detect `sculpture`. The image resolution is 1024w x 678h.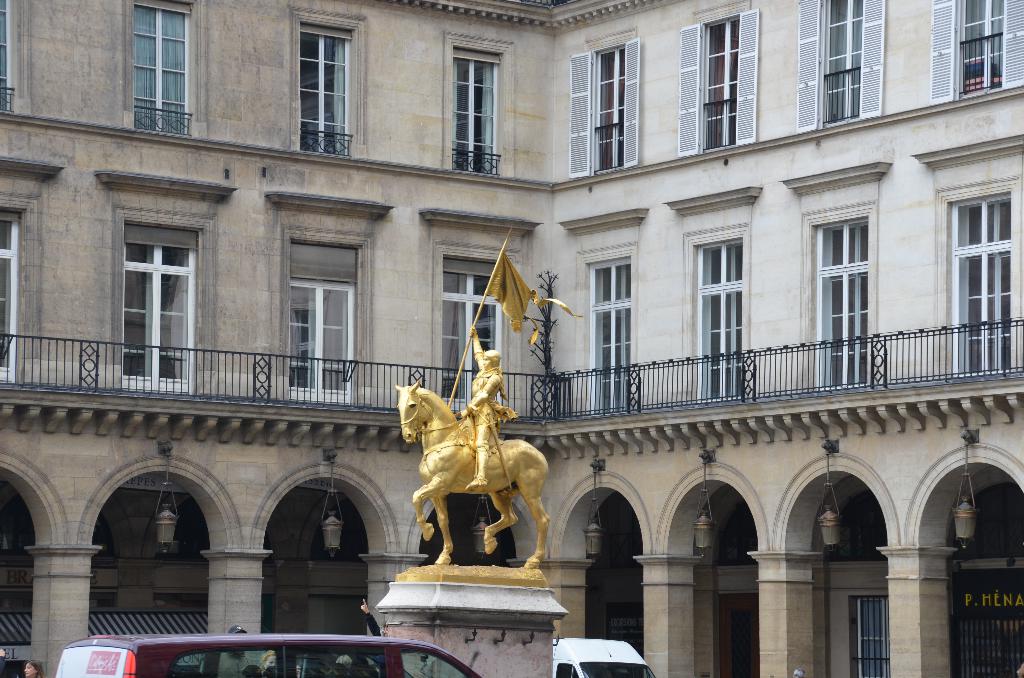
[left=387, top=281, right=536, bottom=615].
